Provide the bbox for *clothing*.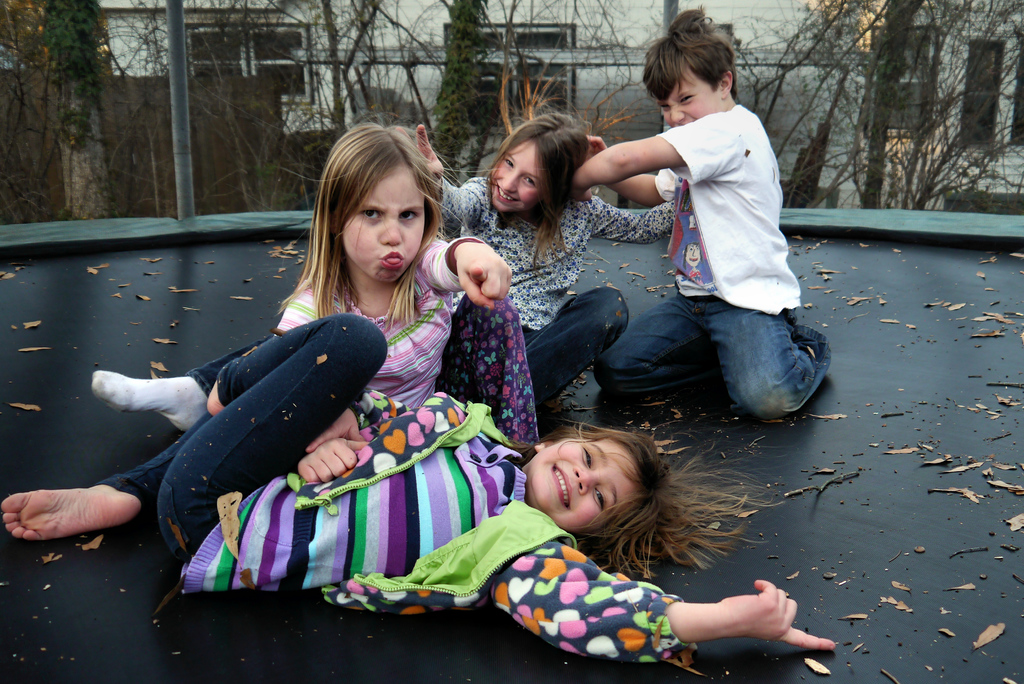
(x1=435, y1=174, x2=678, y2=410).
